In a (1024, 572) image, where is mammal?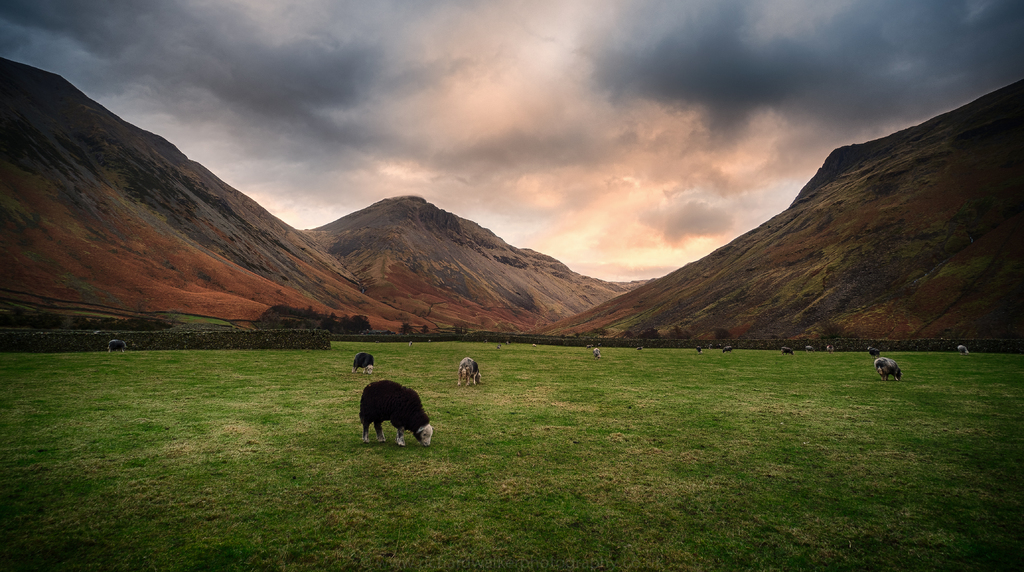
[left=957, top=344, right=970, bottom=352].
